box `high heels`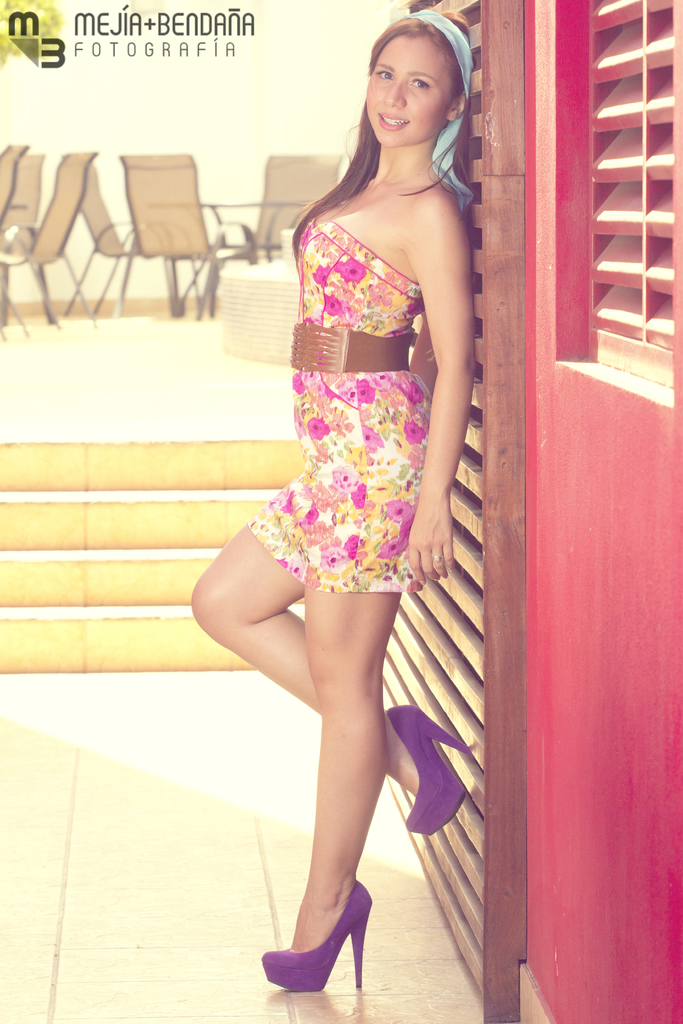
{"x1": 259, "y1": 883, "x2": 377, "y2": 993}
